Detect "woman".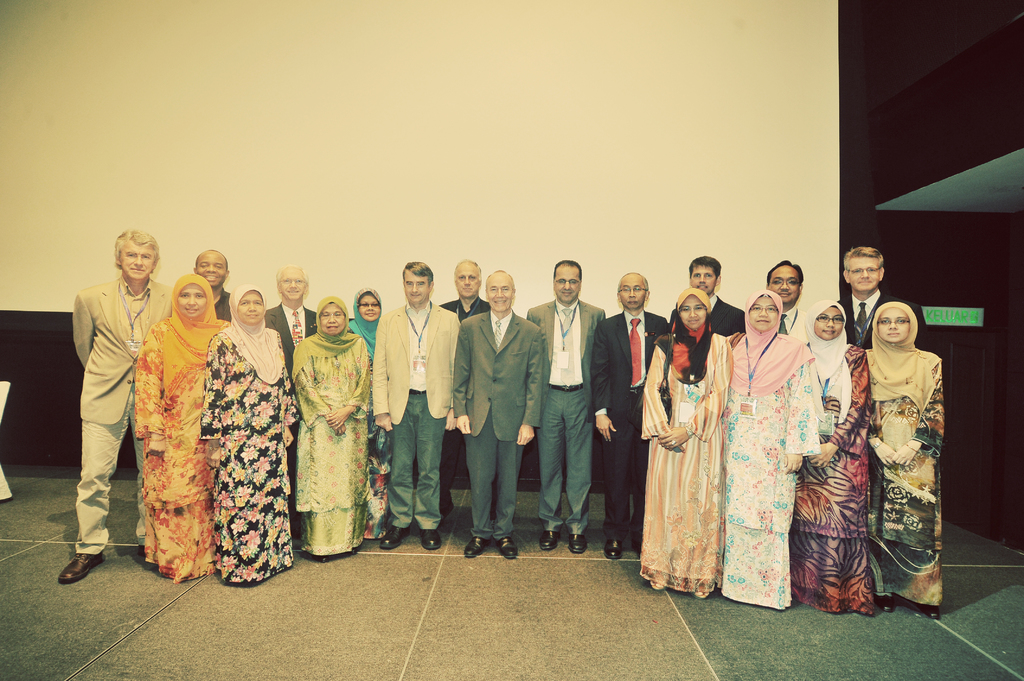
Detected at region(199, 280, 300, 584).
